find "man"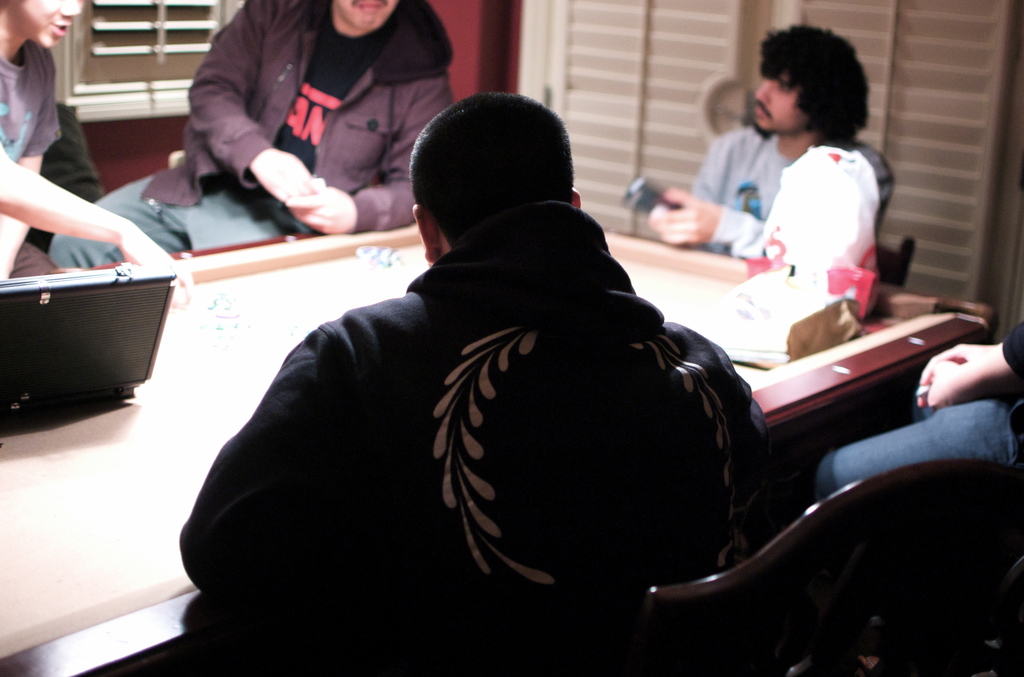
select_region(647, 12, 899, 286)
